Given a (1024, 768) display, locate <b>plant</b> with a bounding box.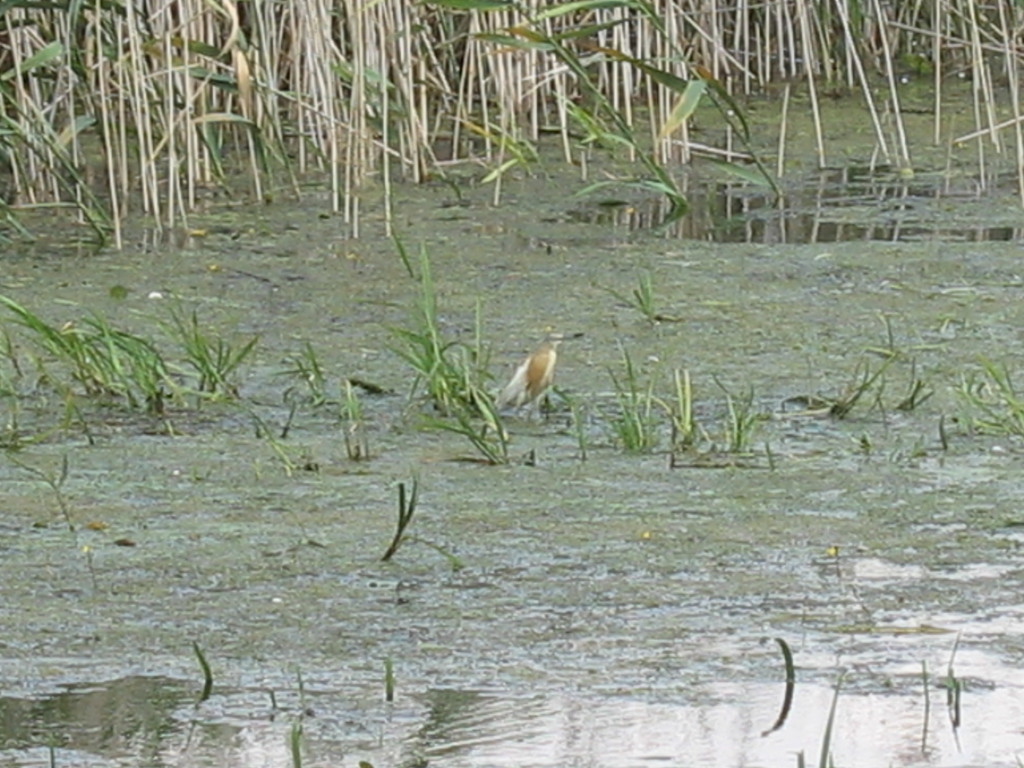
Located: l=945, t=351, r=1023, b=441.
